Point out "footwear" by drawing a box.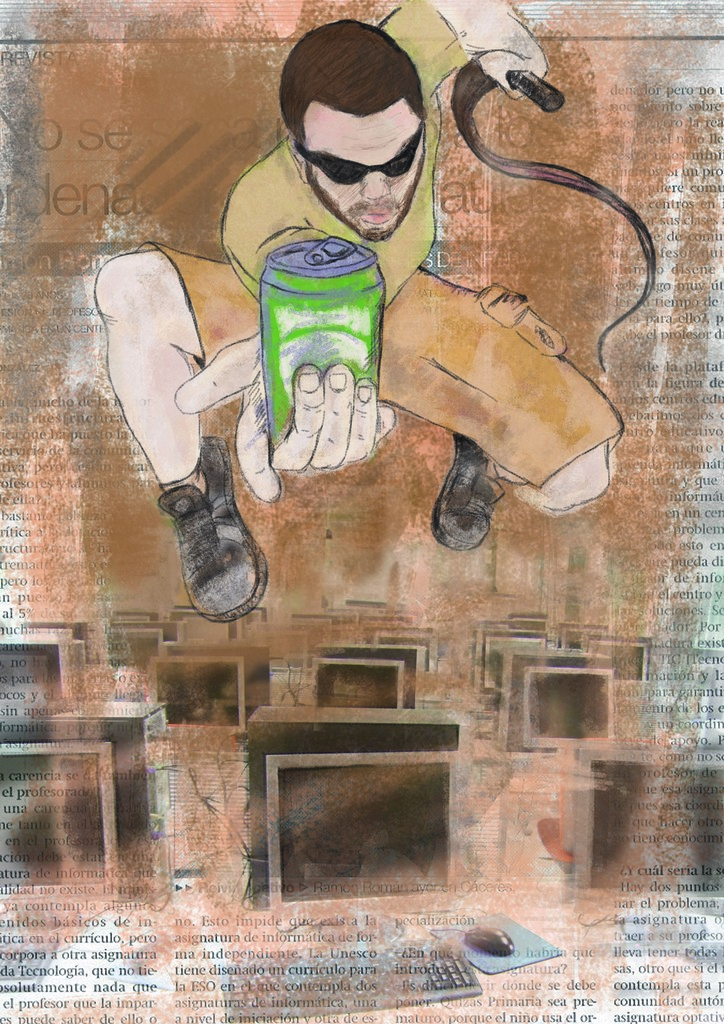
427,432,504,550.
